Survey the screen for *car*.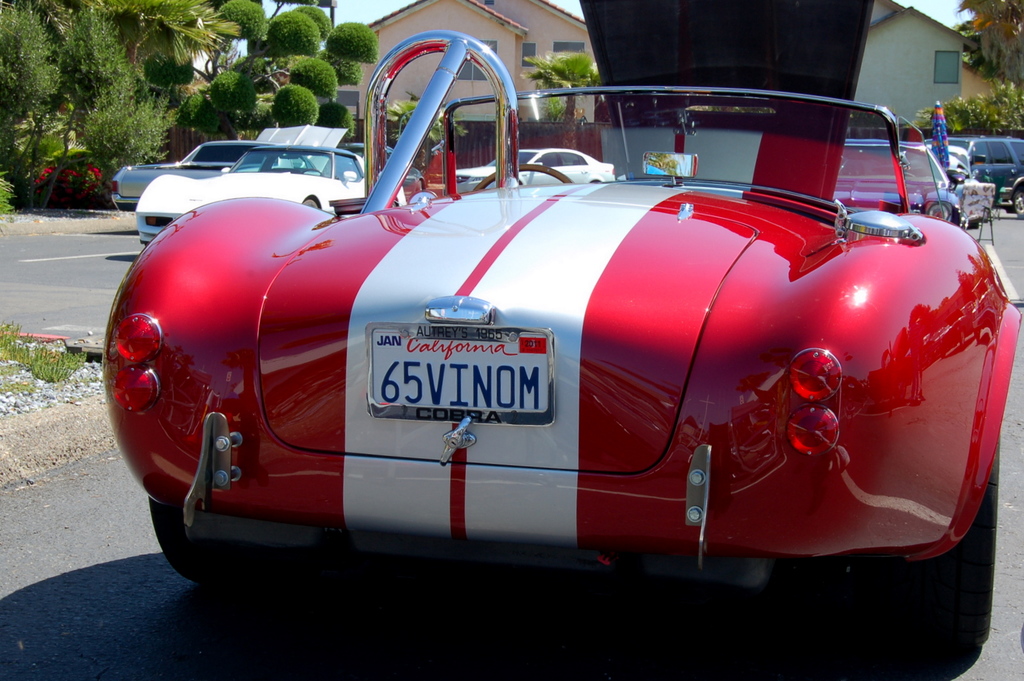
Survey found: BBox(98, 0, 1023, 657).
